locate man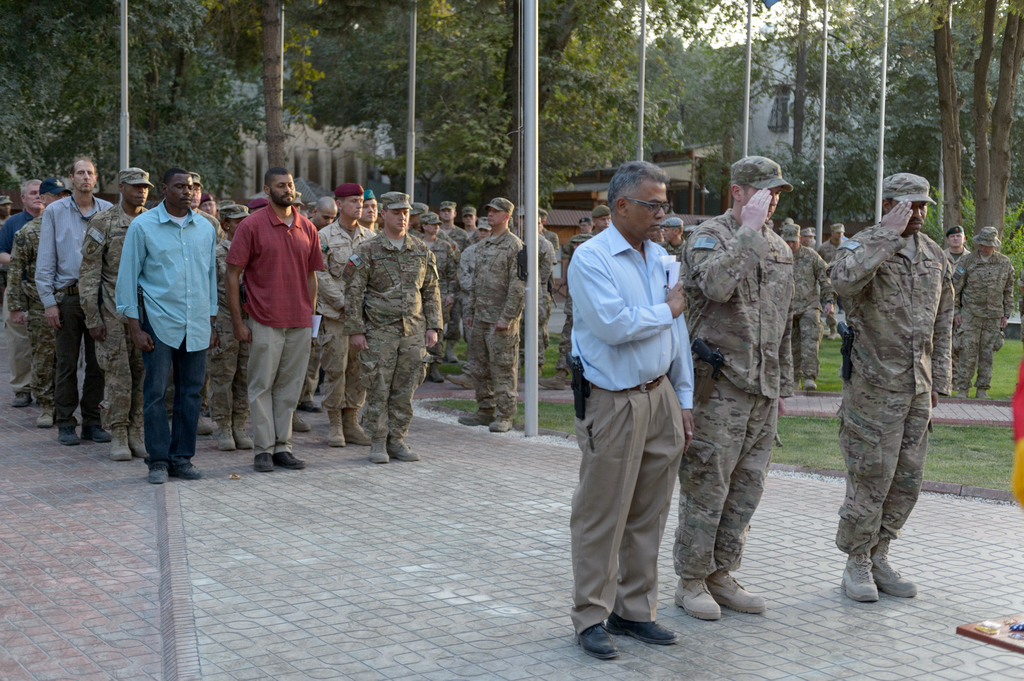
Rect(9, 177, 81, 428)
